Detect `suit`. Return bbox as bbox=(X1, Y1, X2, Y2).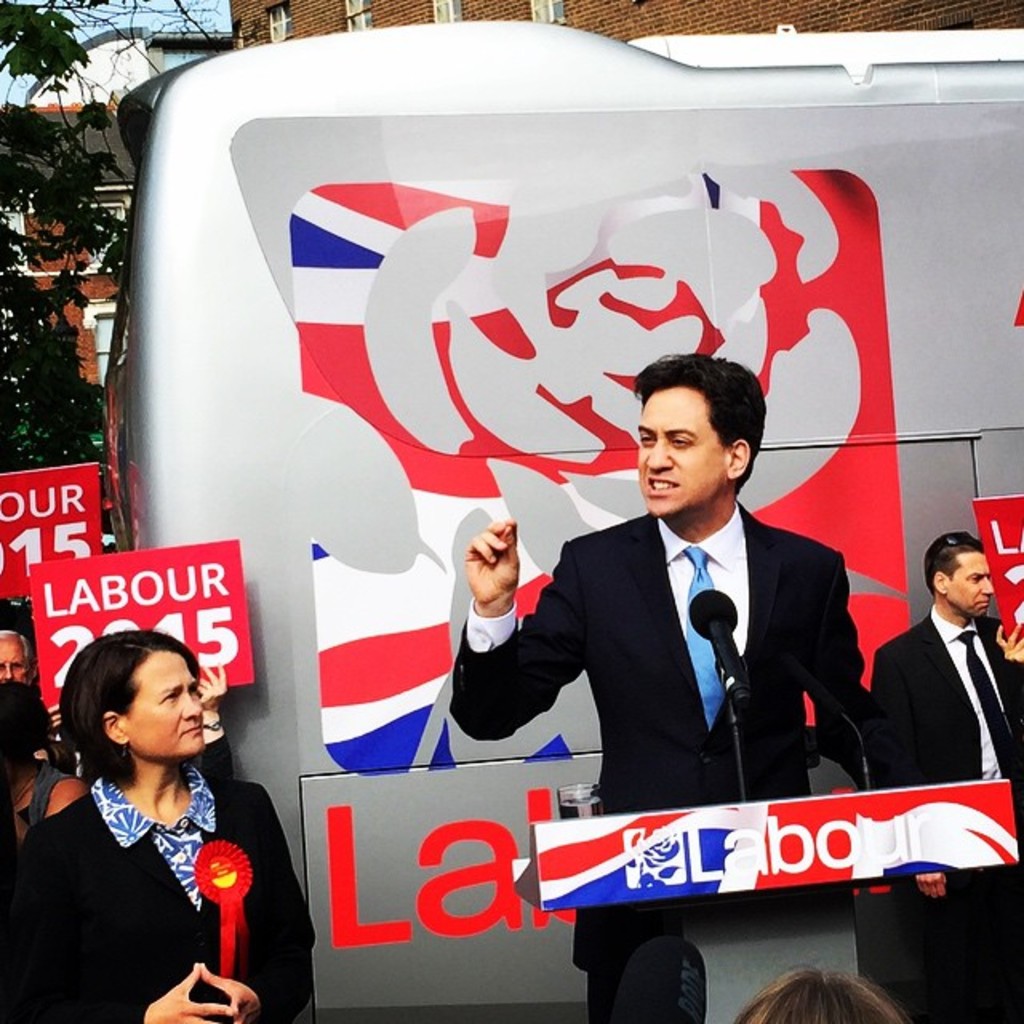
bbox=(0, 778, 318, 1022).
